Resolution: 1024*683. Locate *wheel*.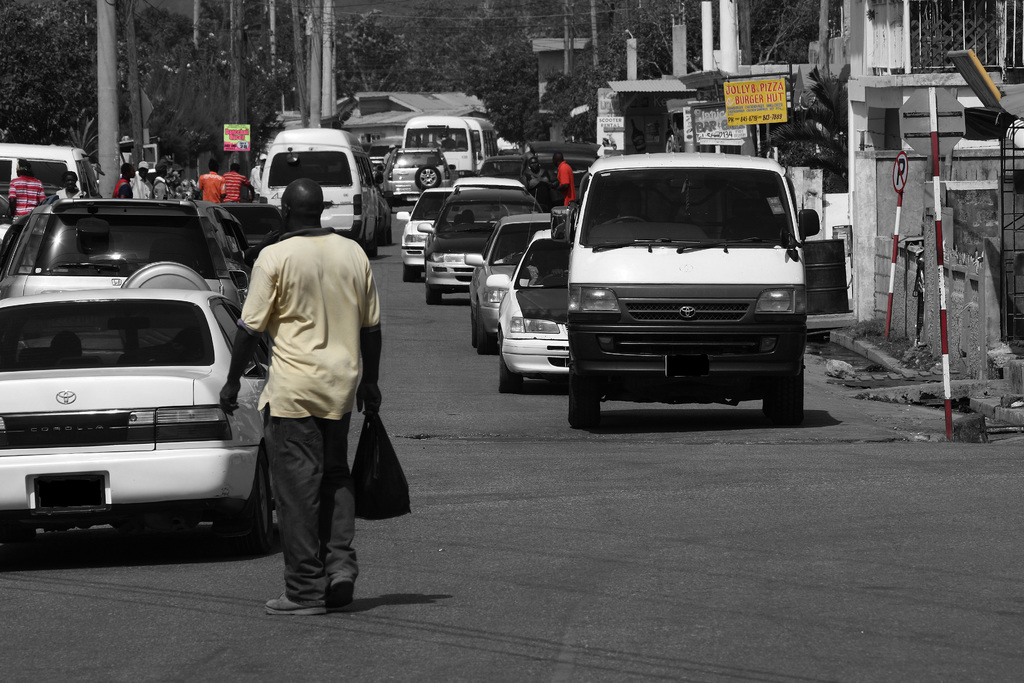
rect(426, 211, 438, 220).
